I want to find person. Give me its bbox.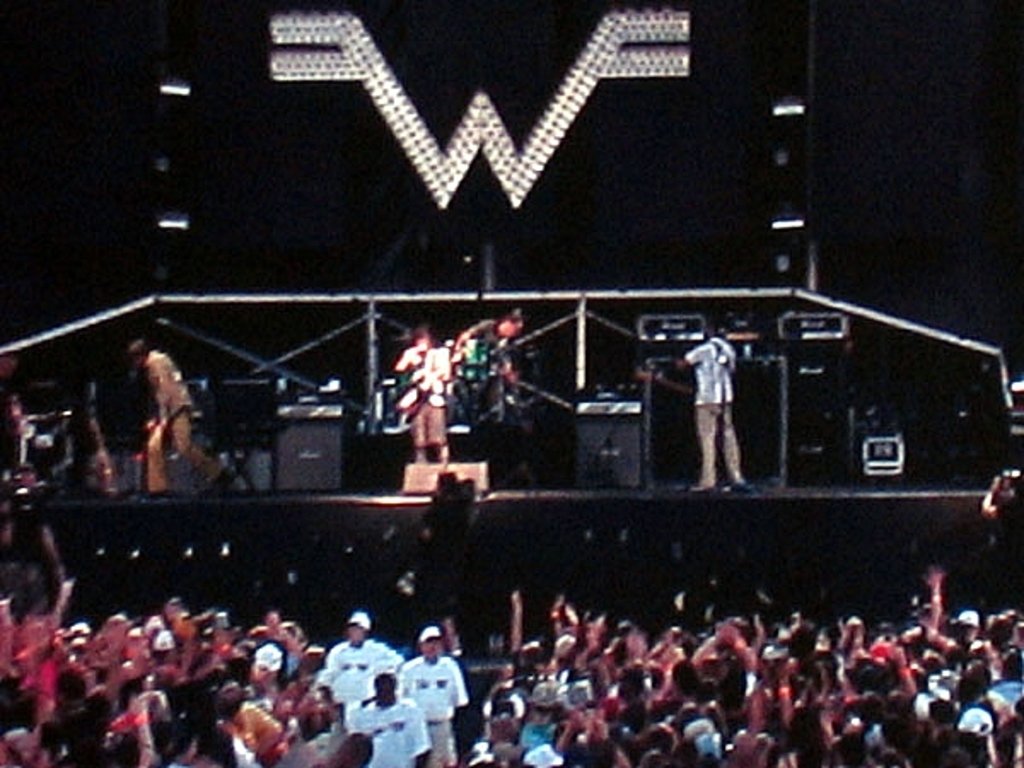
(left=394, top=323, right=456, bottom=466).
